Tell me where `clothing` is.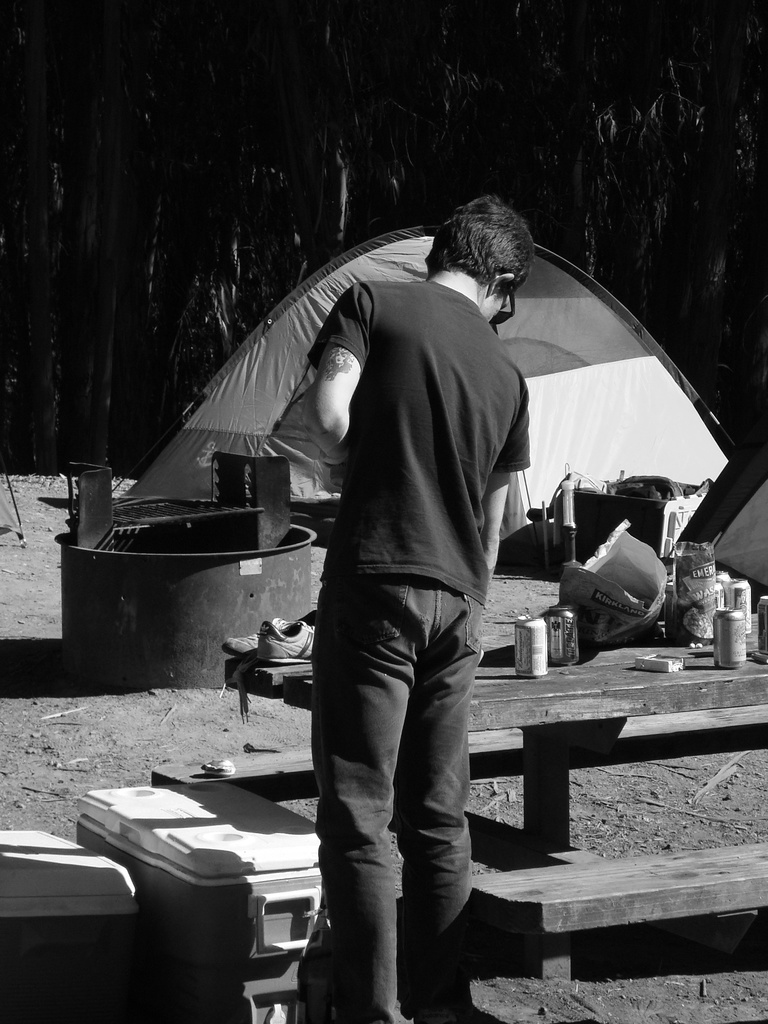
`clothing` is at left=317, top=280, right=529, bottom=1023.
